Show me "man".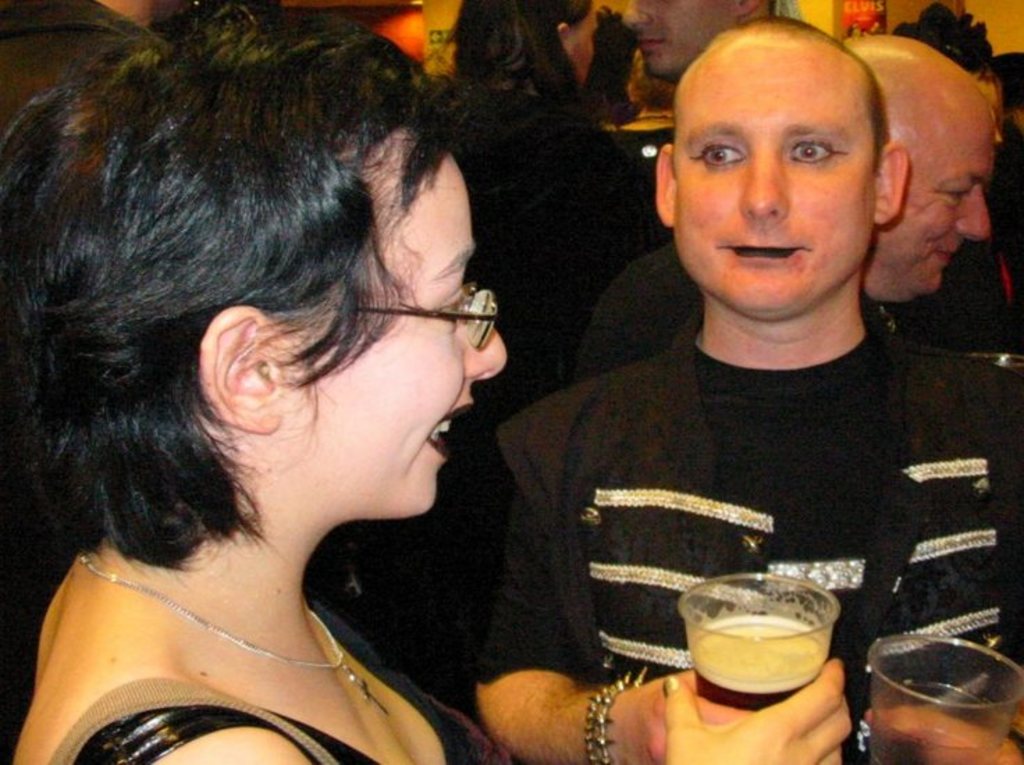
"man" is here: l=467, t=15, r=1023, b=764.
